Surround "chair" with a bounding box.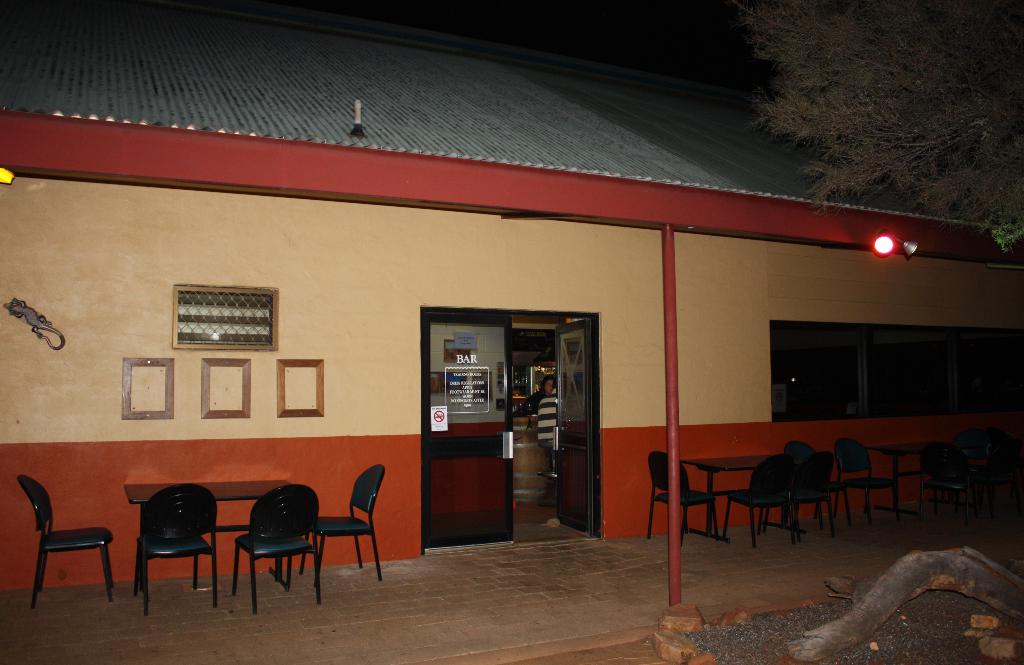
l=844, t=436, r=899, b=526.
